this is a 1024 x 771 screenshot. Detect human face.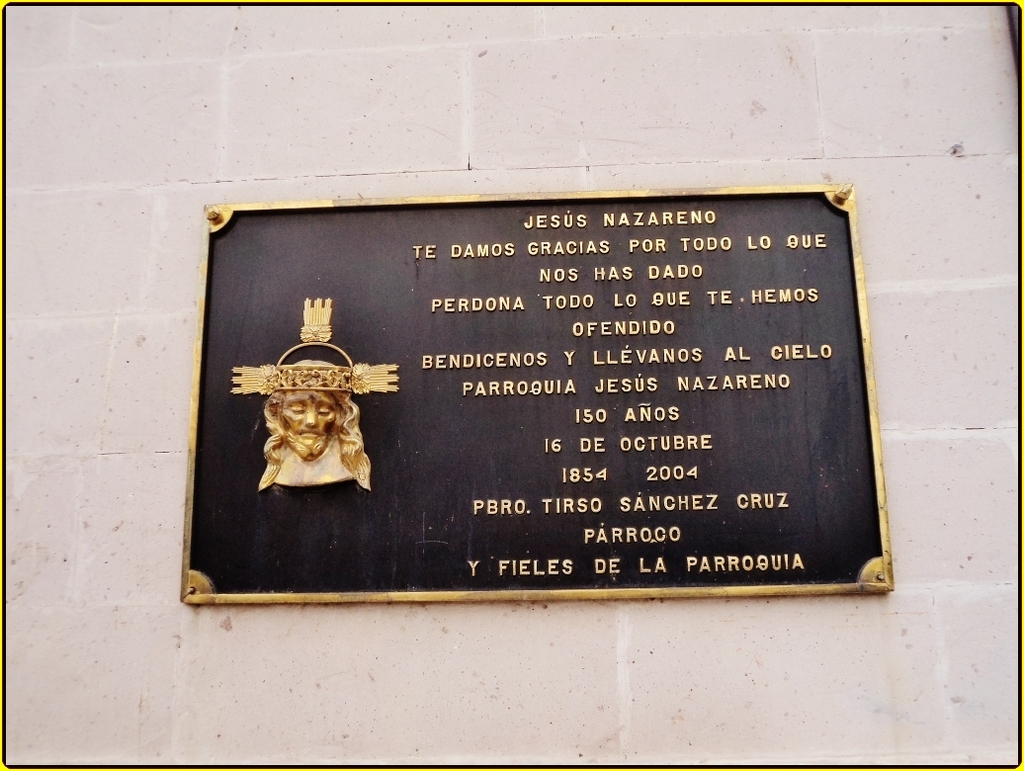
x1=279 y1=392 x2=342 y2=459.
